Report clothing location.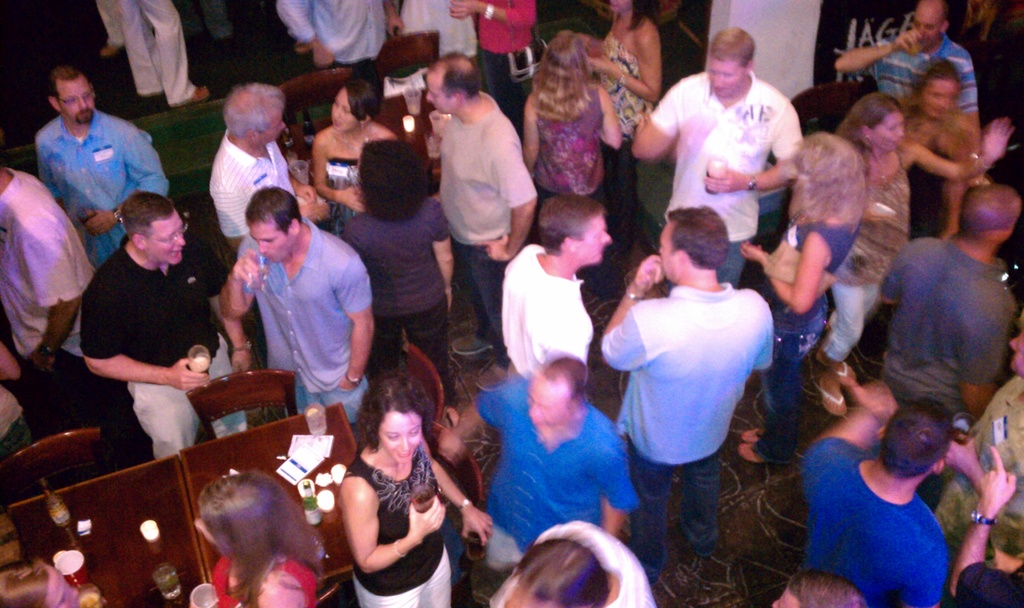
Report: 807 442 943 607.
